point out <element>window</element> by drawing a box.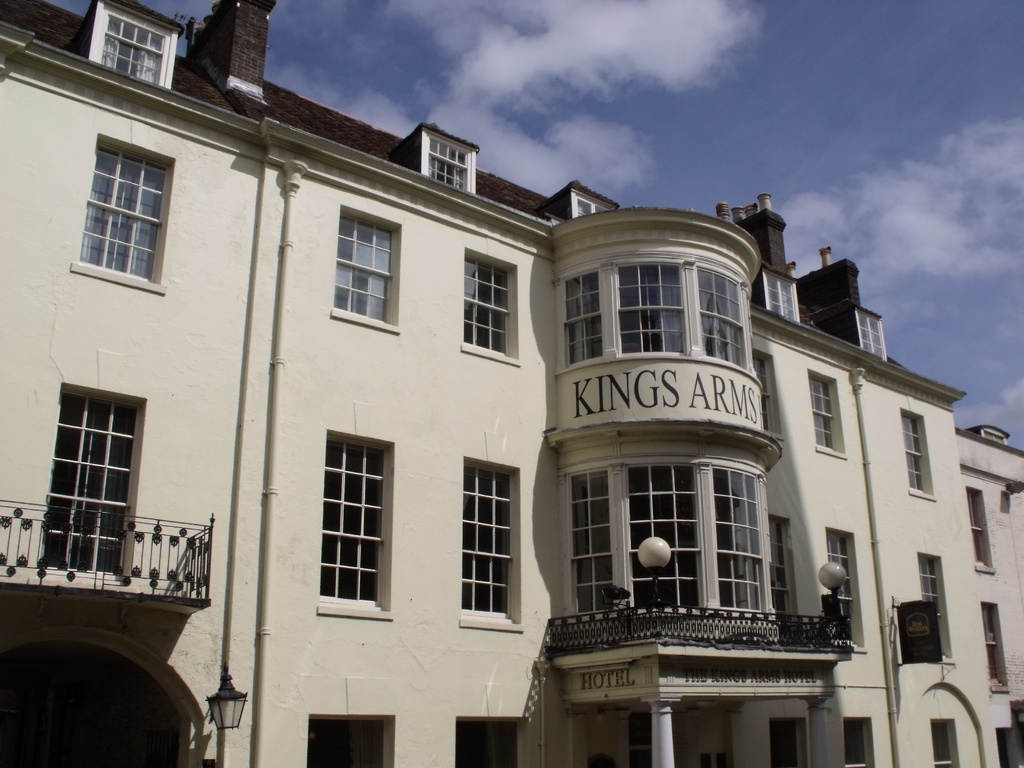
321, 437, 385, 604.
